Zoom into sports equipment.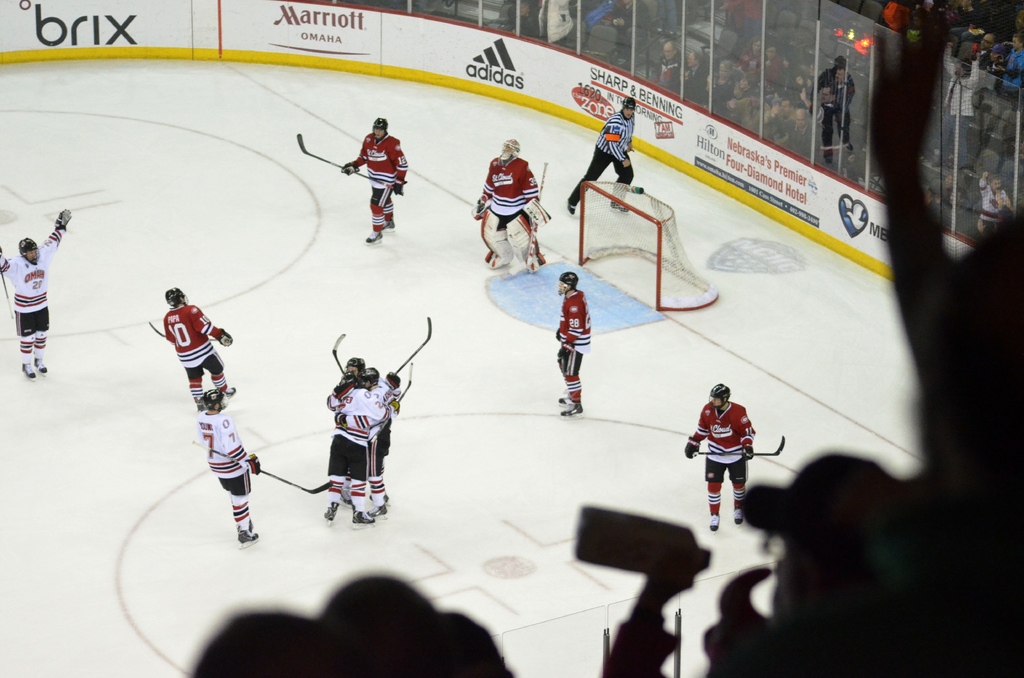
Zoom target: {"x1": 369, "y1": 115, "x2": 388, "y2": 141}.
